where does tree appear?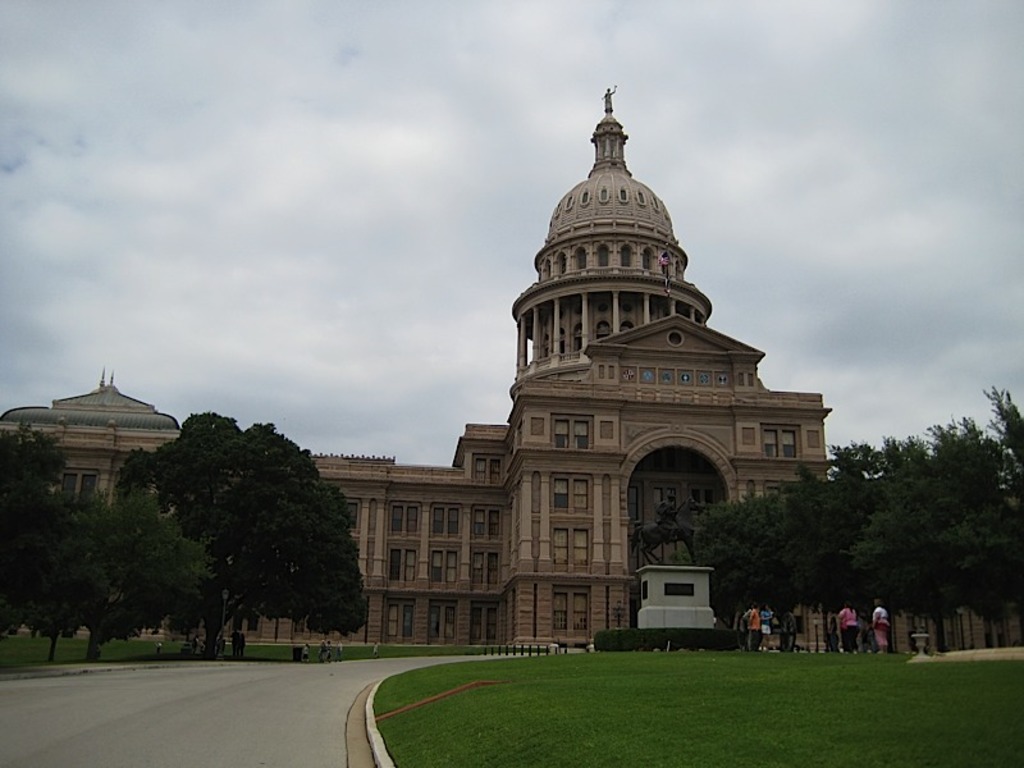
Appears at BBox(26, 495, 125, 671).
